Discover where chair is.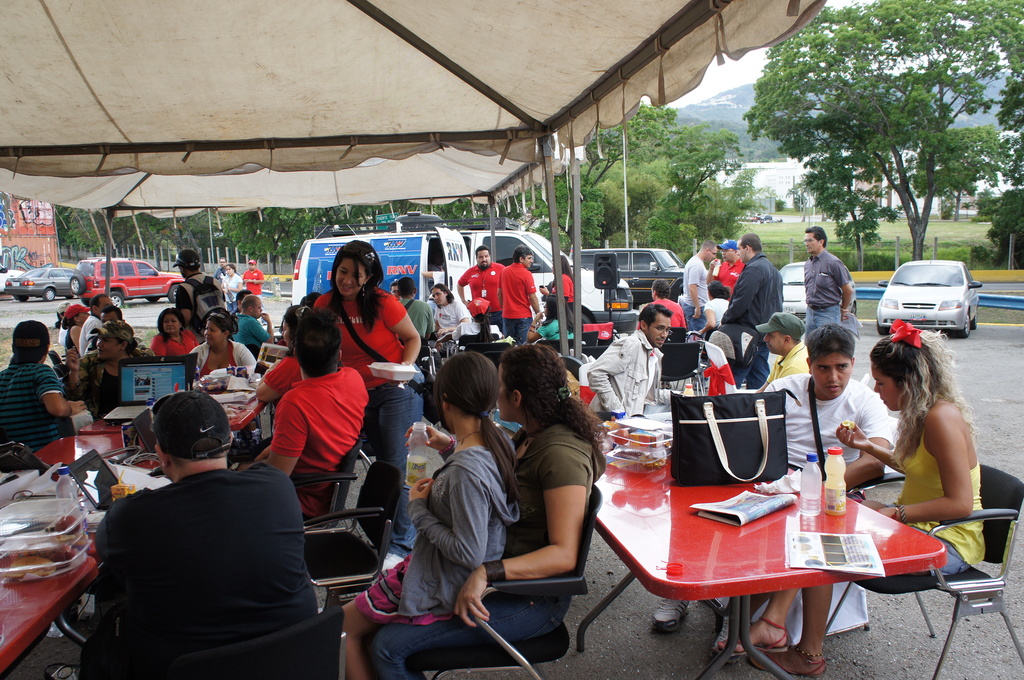
Discovered at pyautogui.locateOnScreen(294, 434, 367, 531).
